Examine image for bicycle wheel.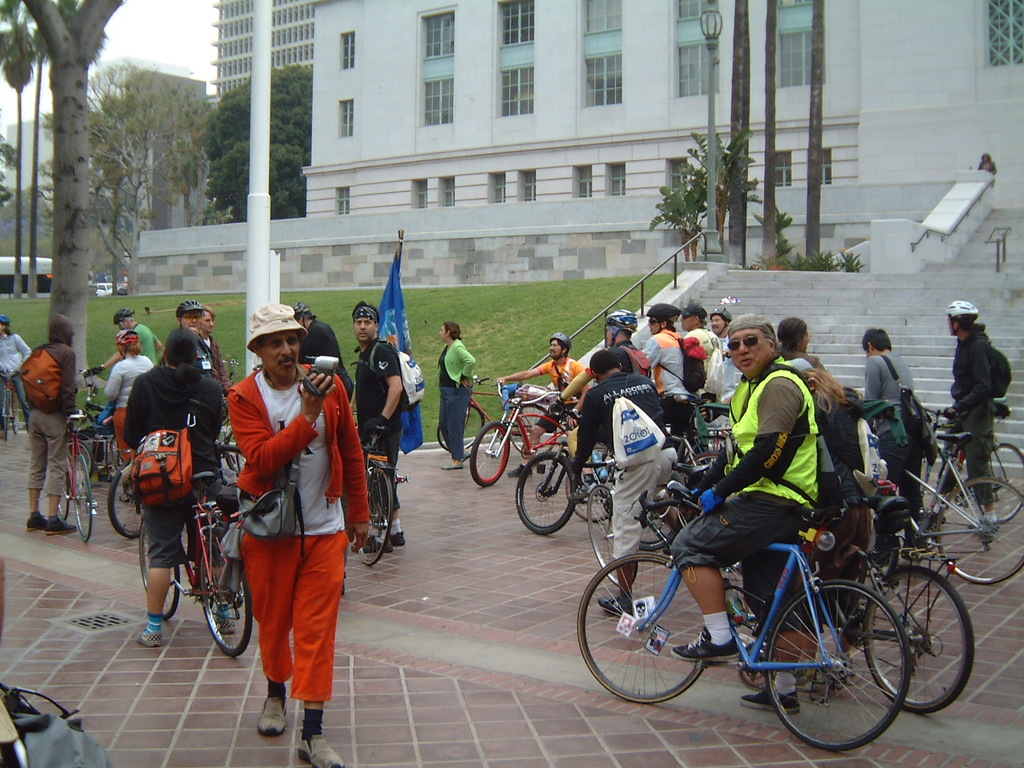
Examination result: 511:448:582:532.
